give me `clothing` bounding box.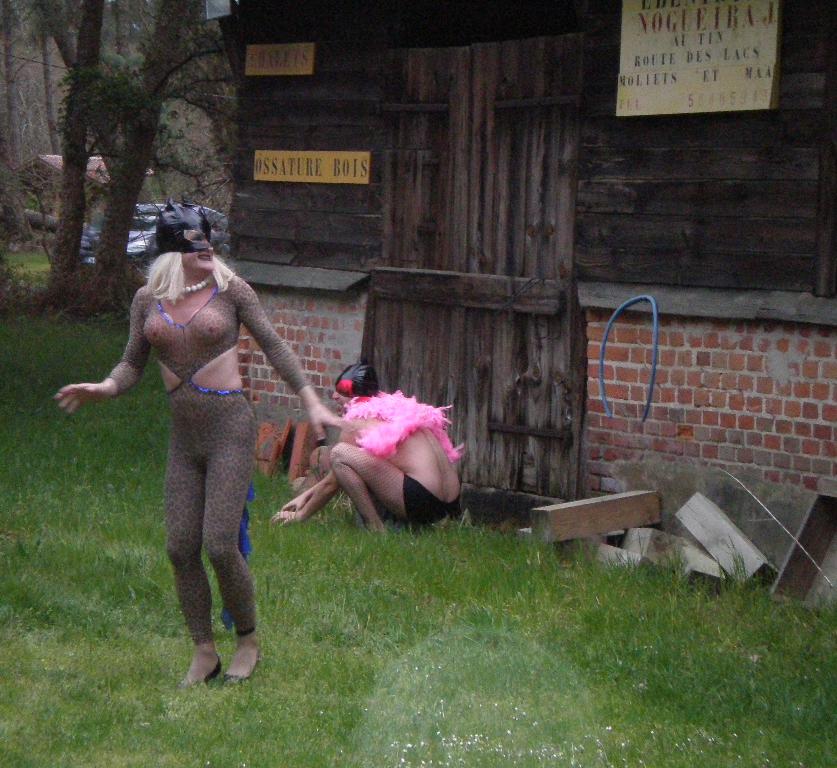
[left=91, top=233, right=268, bottom=660].
